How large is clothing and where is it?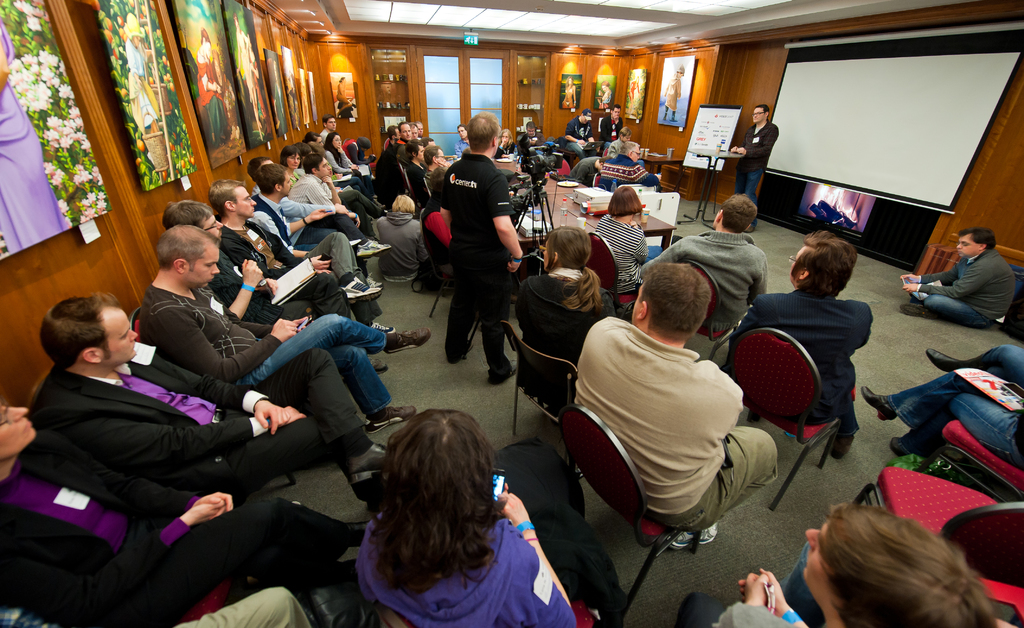
Bounding box: rect(730, 286, 875, 437).
